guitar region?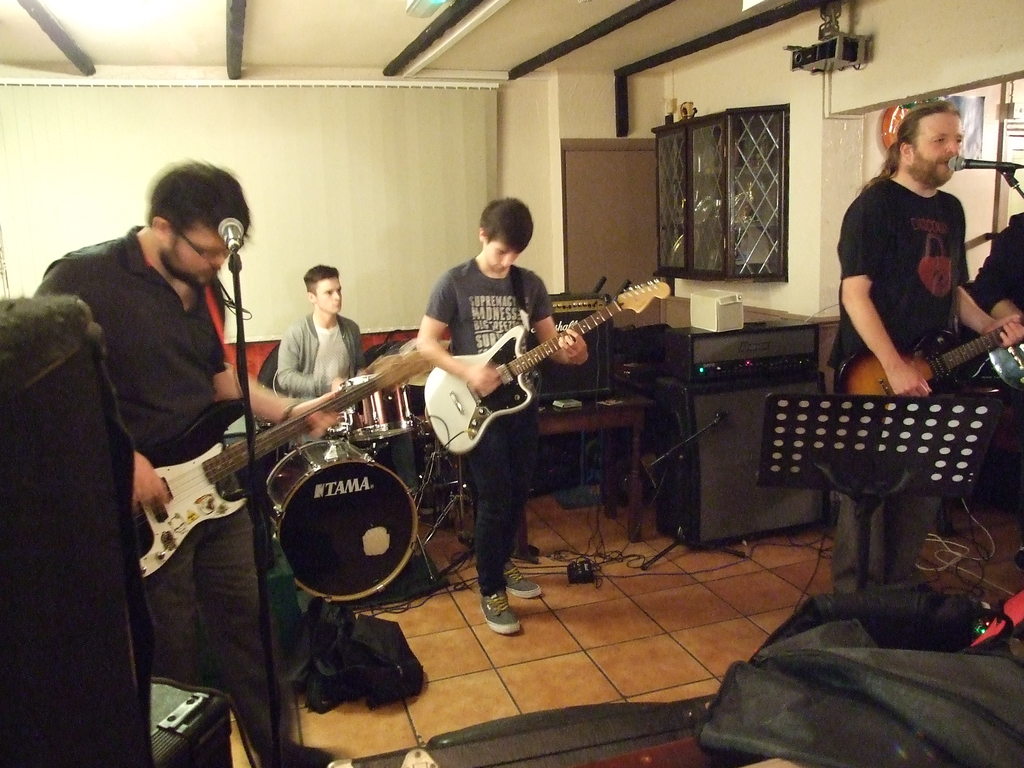
select_region(128, 345, 419, 582)
